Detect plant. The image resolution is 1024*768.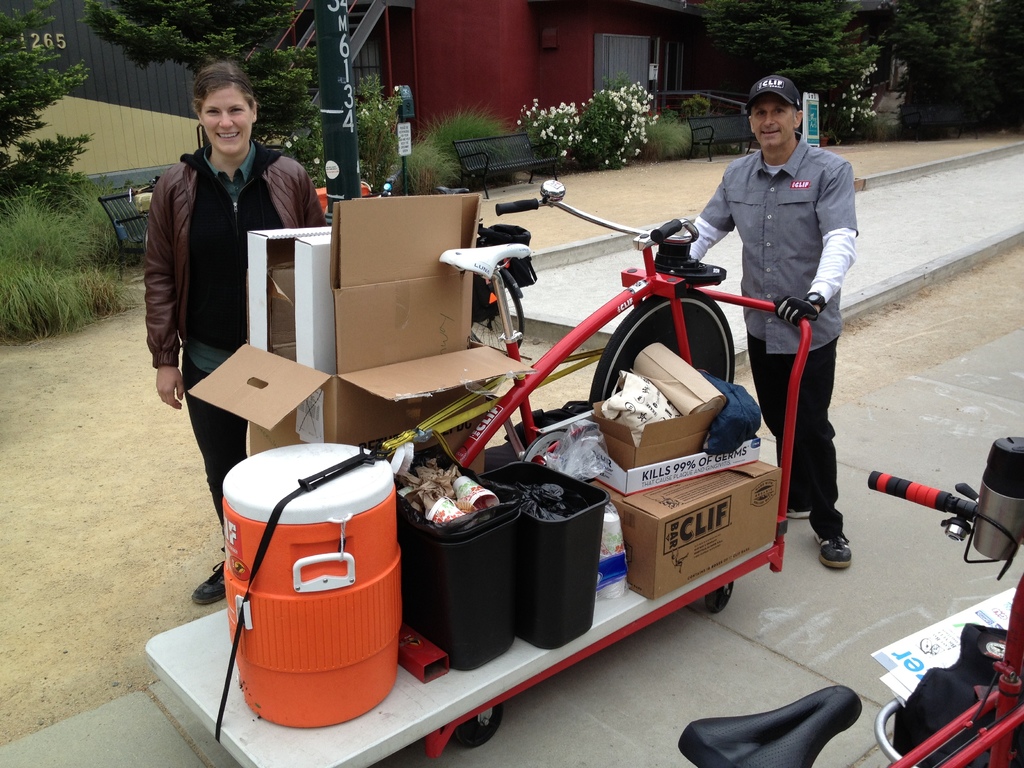
<region>633, 104, 698, 165</region>.
